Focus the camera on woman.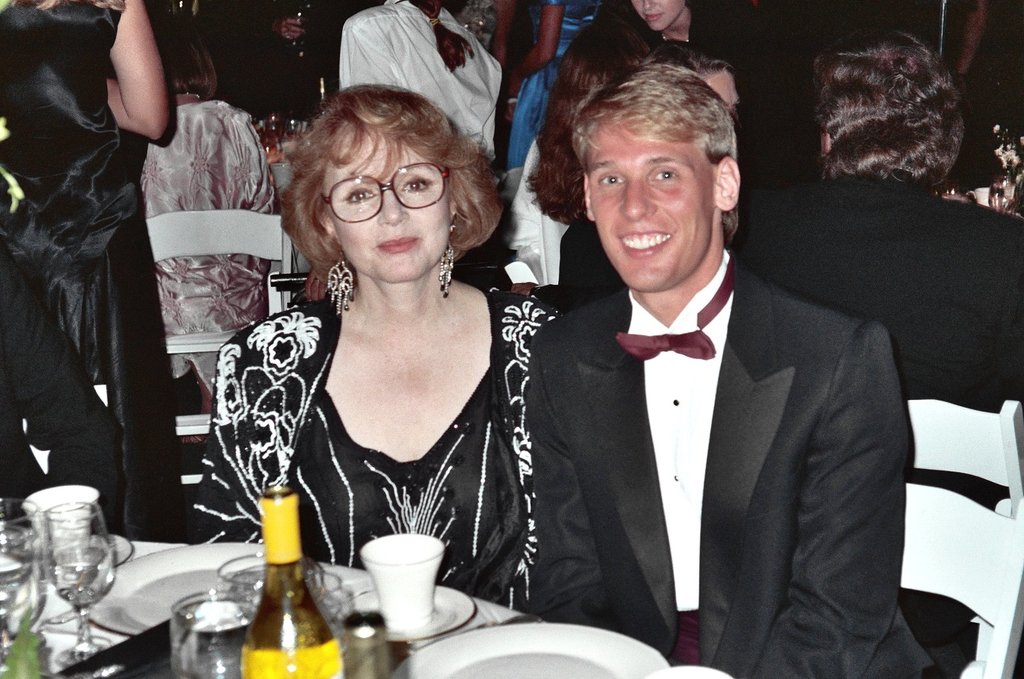
Focus region: region(131, 12, 282, 399).
